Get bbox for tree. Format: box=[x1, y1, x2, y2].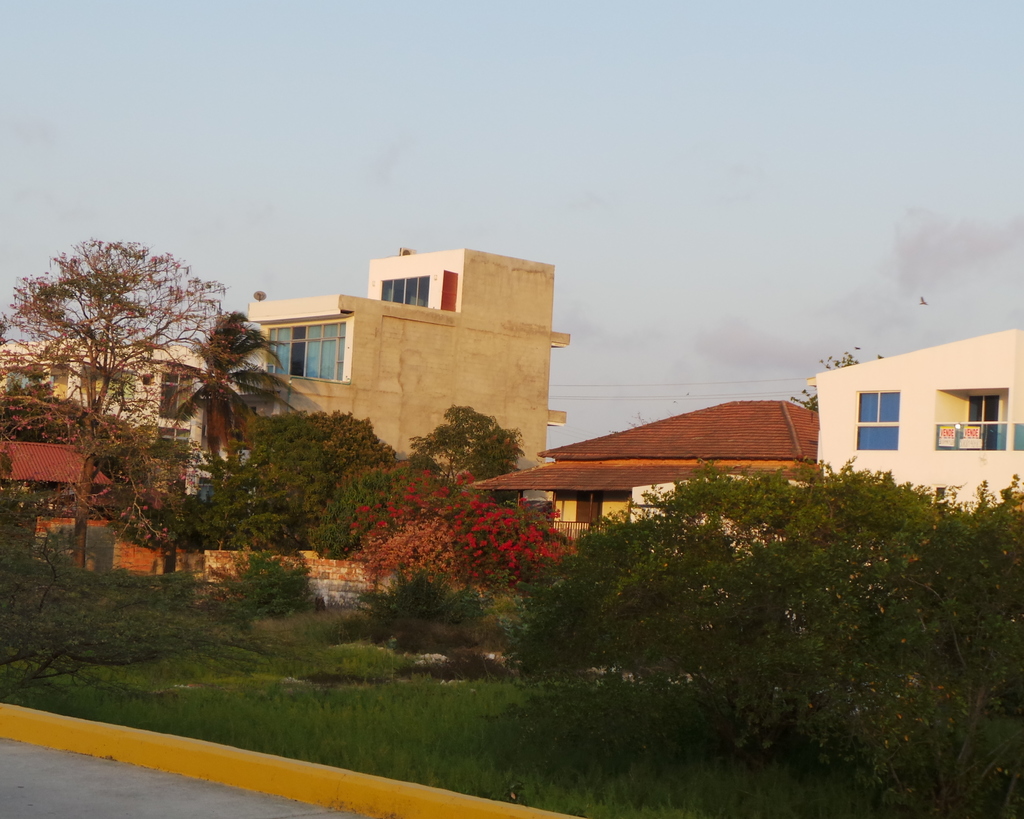
box=[22, 208, 218, 530].
